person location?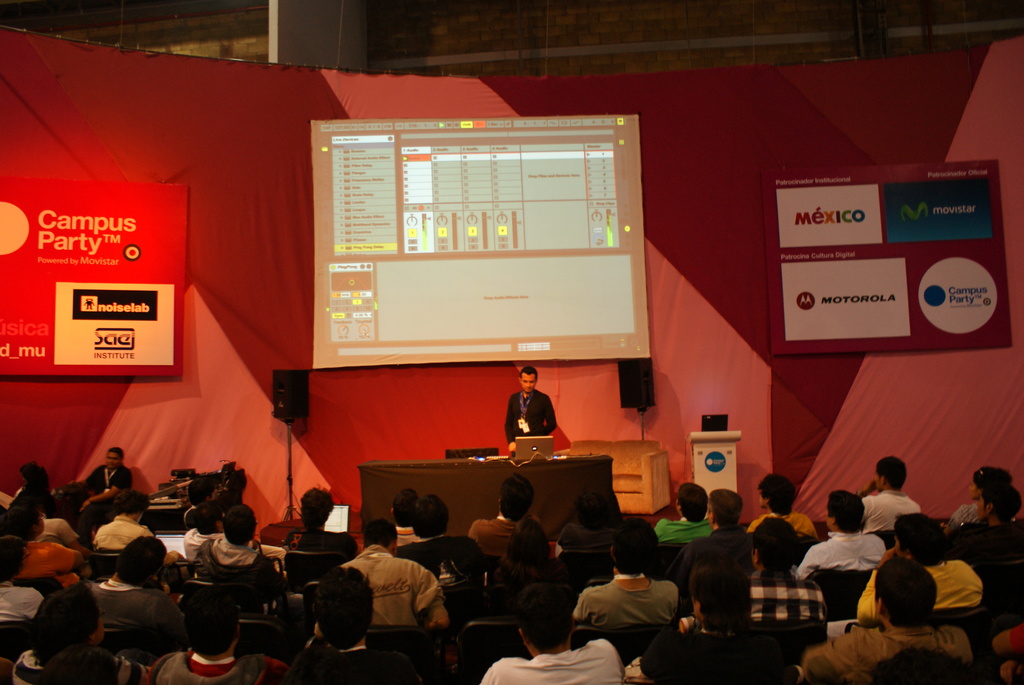
<box>692,497,770,576</box>
